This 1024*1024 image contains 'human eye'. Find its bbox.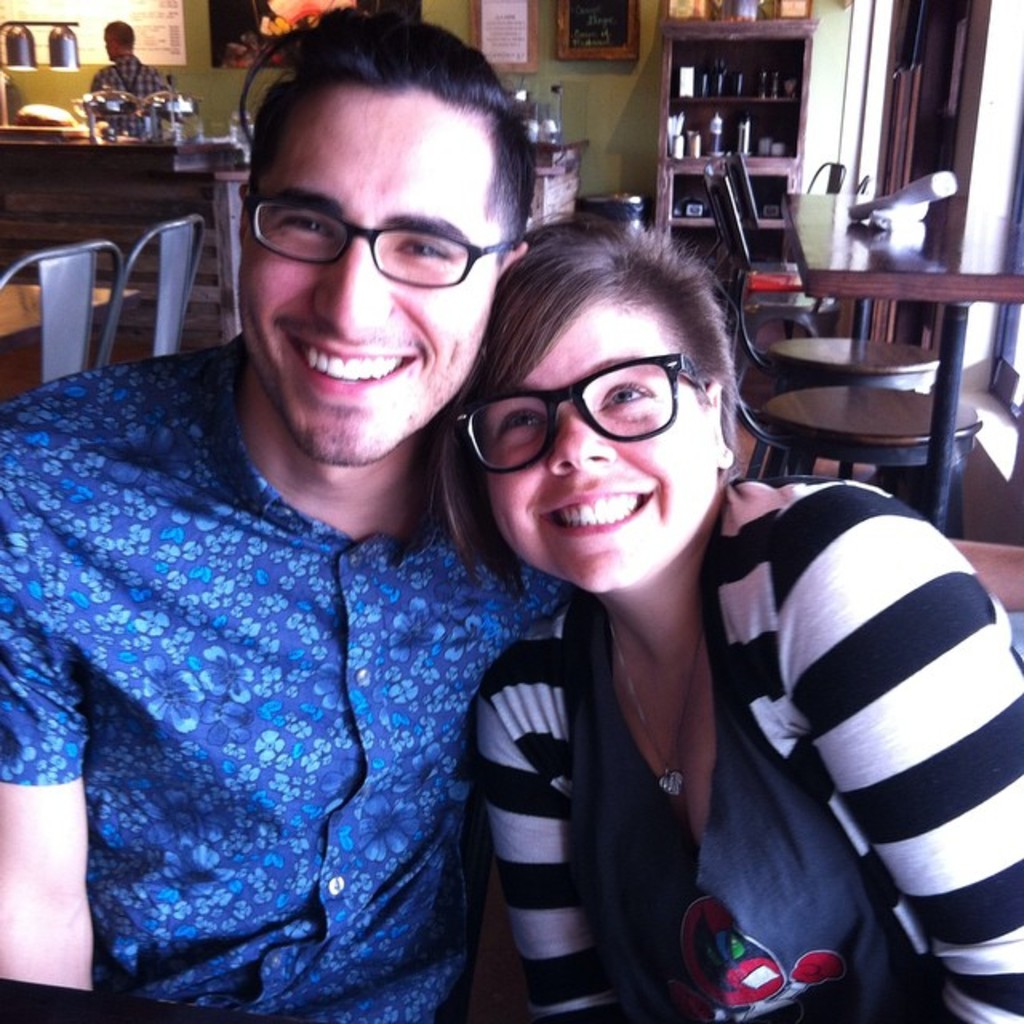
(left=598, top=381, right=651, bottom=408).
